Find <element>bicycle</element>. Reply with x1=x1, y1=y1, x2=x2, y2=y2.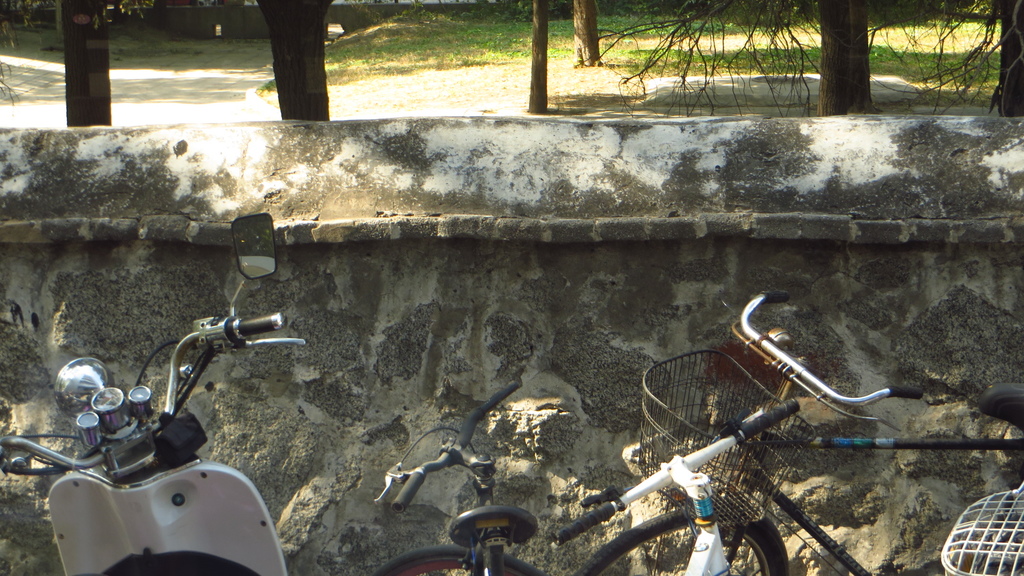
x1=369, y1=373, x2=557, y2=575.
